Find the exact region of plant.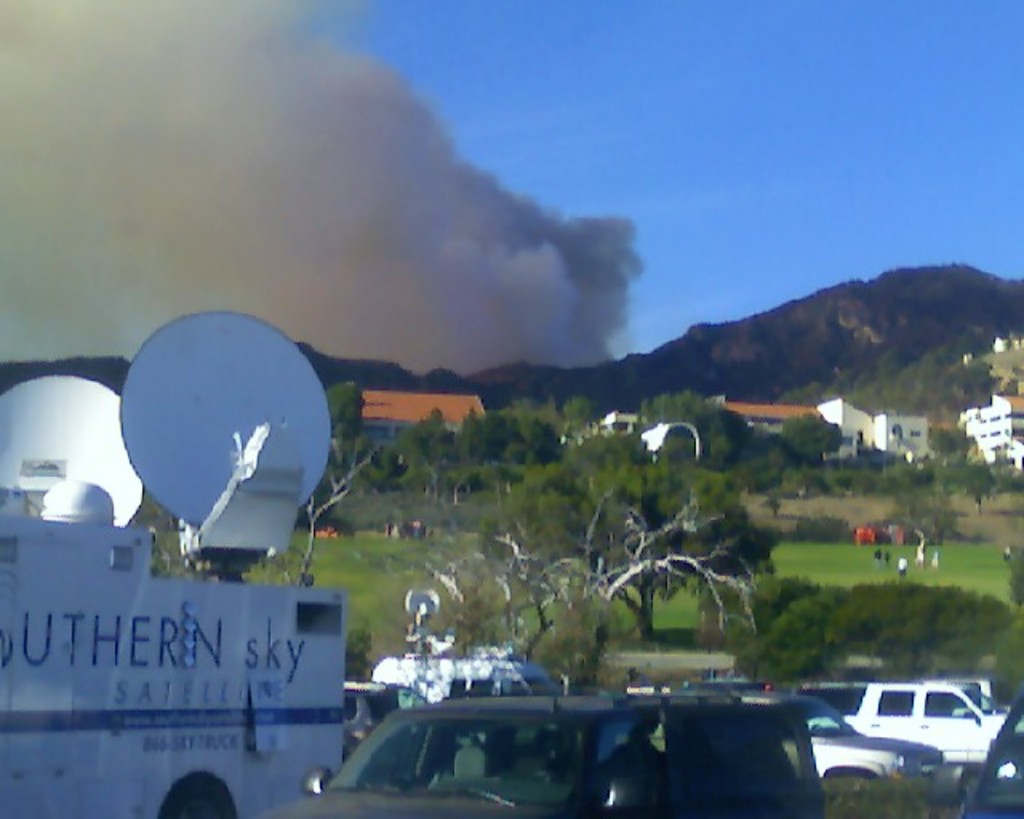
Exact region: rect(789, 517, 856, 545).
